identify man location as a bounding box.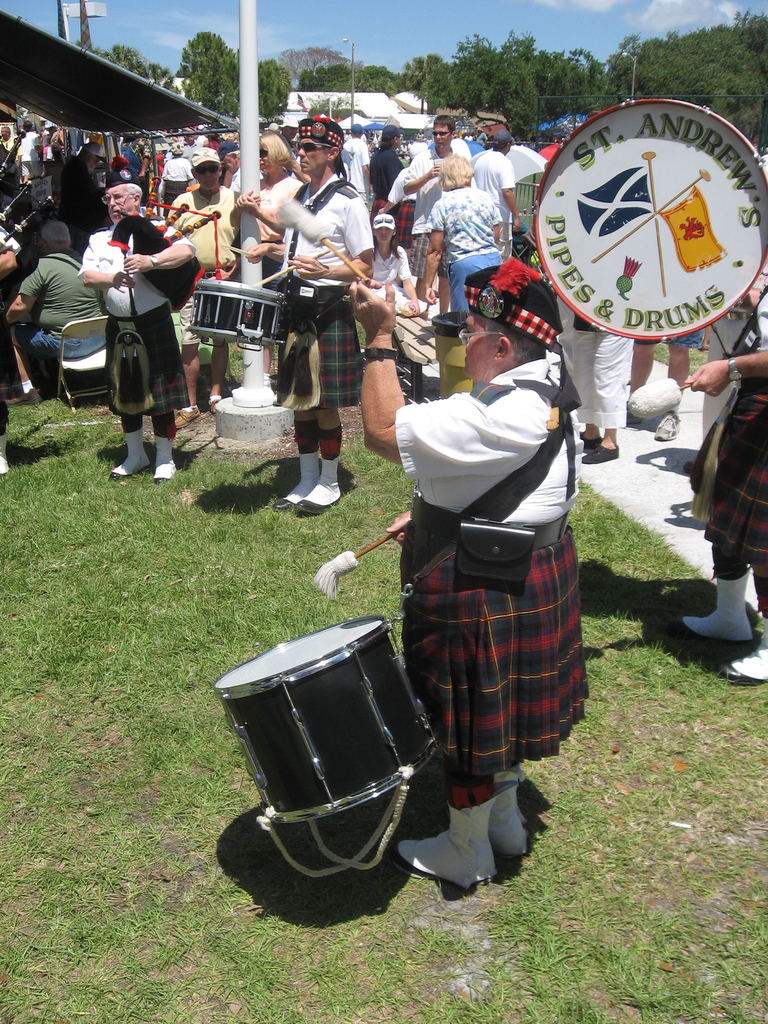
pyautogui.locateOnScreen(467, 130, 519, 259).
